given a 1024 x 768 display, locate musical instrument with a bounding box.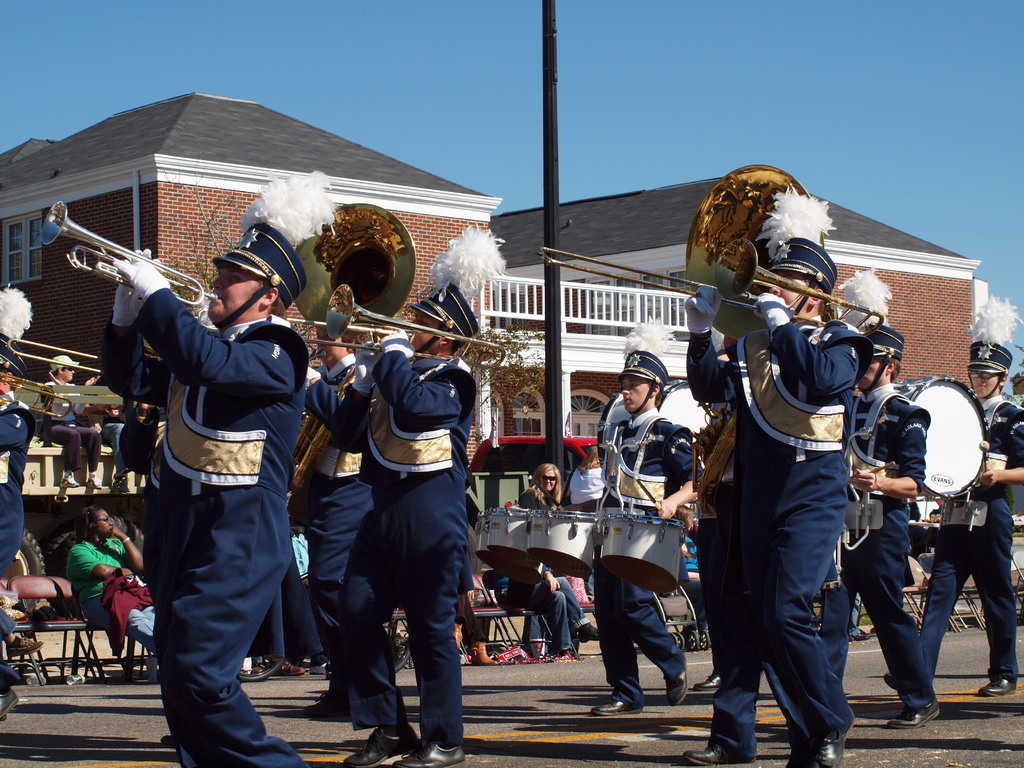
Located: Rect(530, 495, 600, 576).
